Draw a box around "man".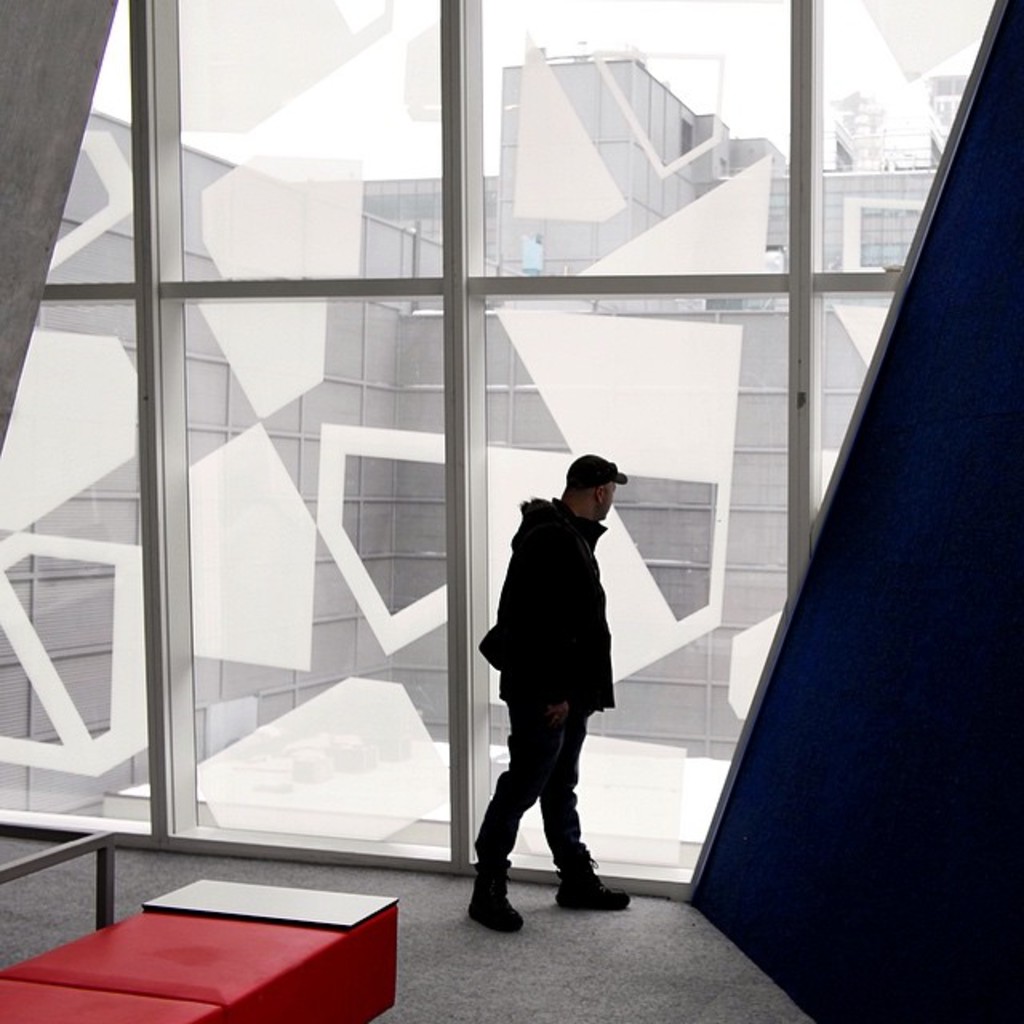
<bbox>480, 458, 654, 918</bbox>.
